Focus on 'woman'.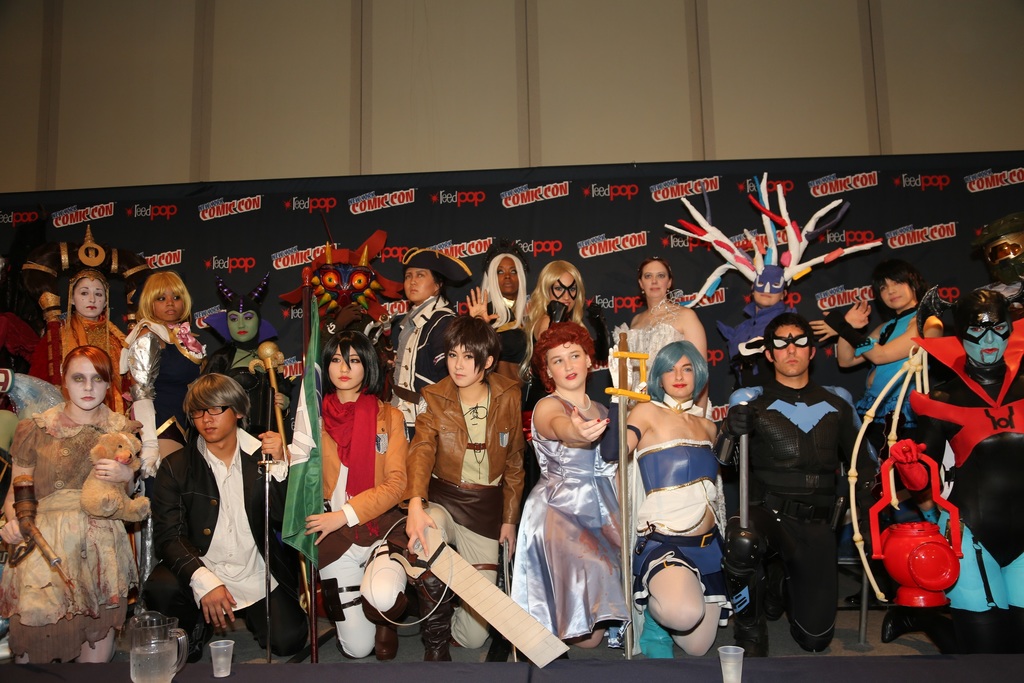
Focused at rect(303, 330, 407, 660).
